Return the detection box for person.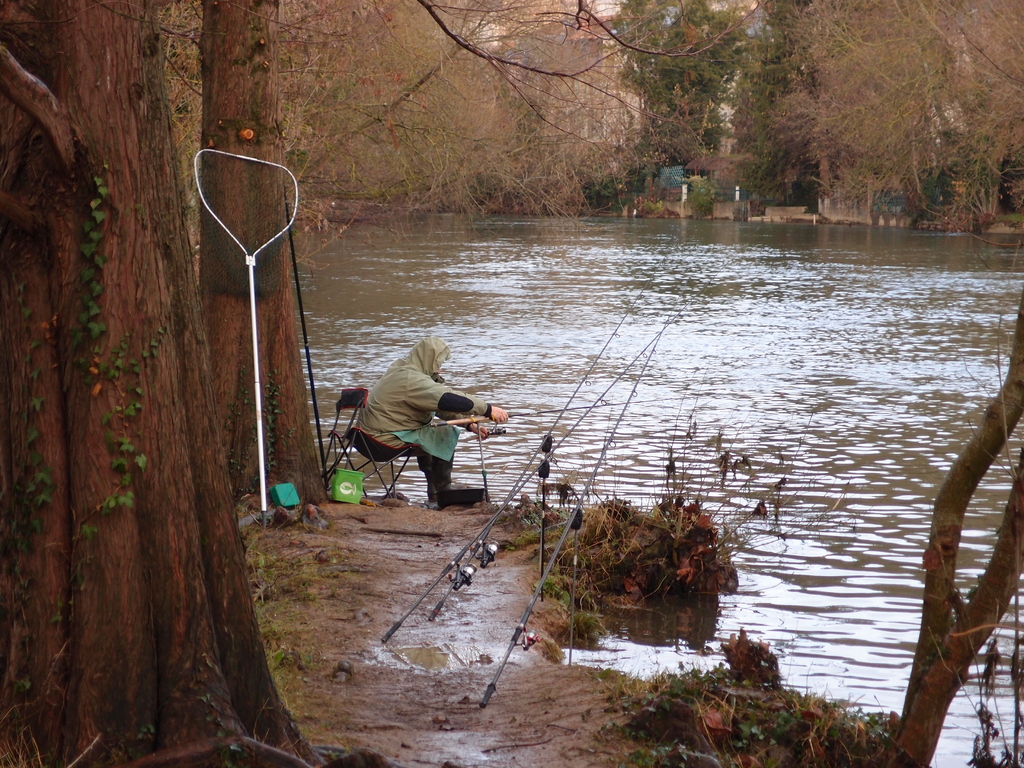
353/339/486/527.
